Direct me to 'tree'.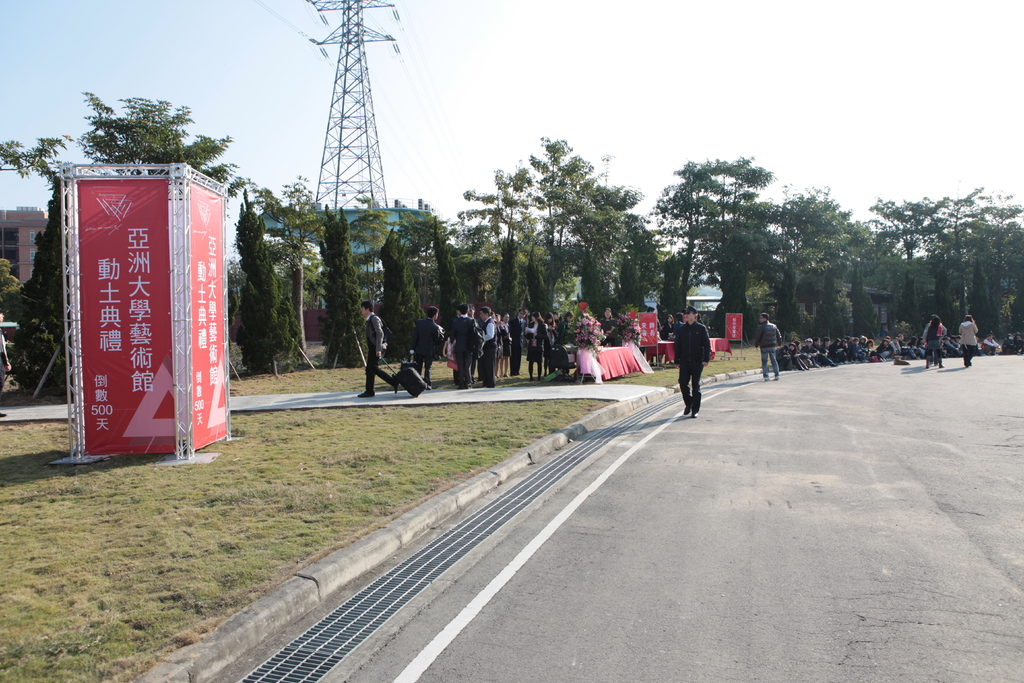
Direction: Rect(431, 226, 470, 342).
